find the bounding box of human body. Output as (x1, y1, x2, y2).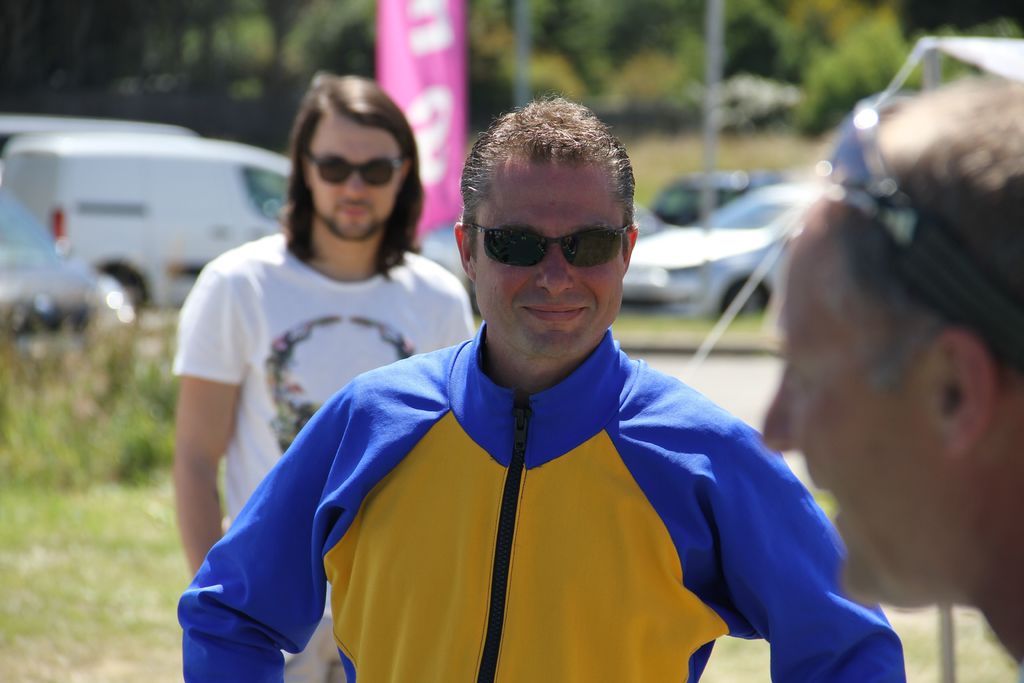
(169, 67, 479, 682).
